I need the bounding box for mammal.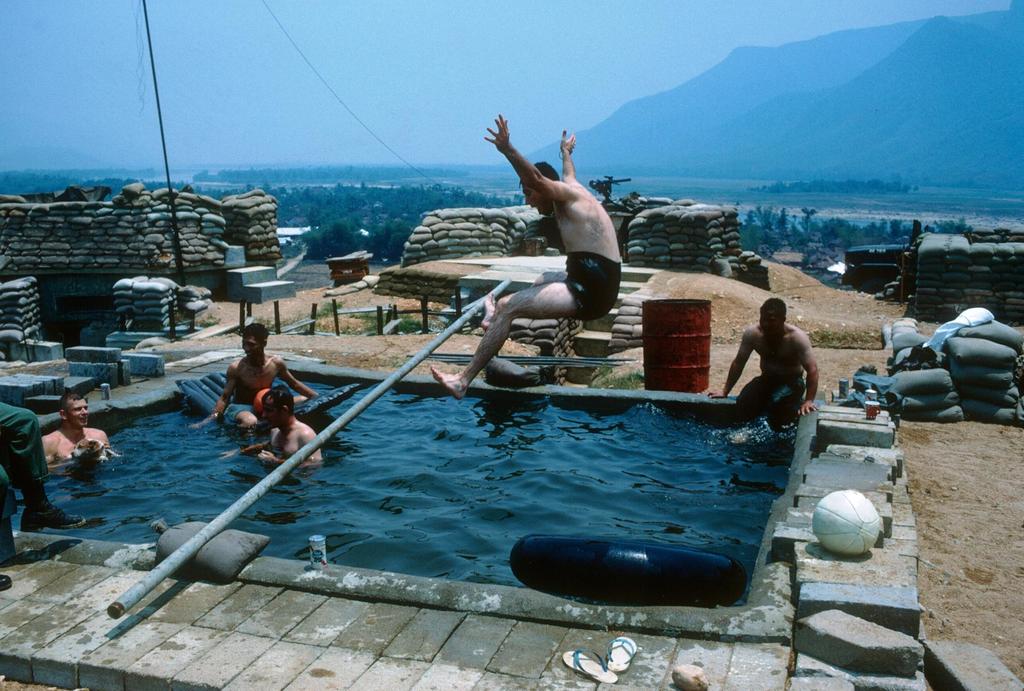
Here it is: 427/113/621/401.
